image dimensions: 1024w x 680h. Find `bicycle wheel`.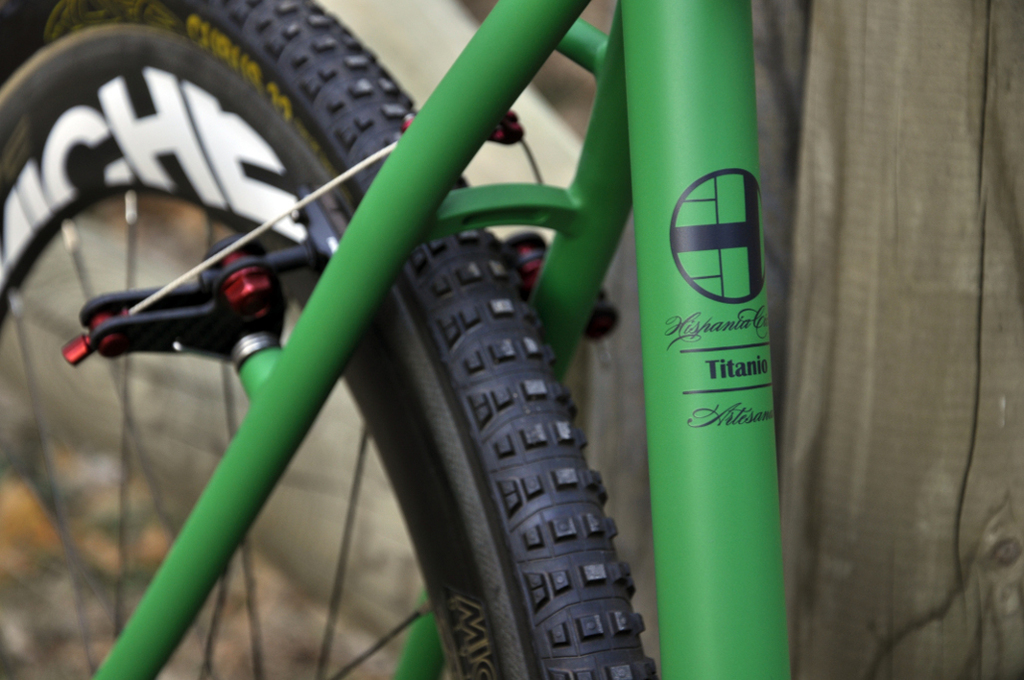
locate(0, 0, 659, 679).
